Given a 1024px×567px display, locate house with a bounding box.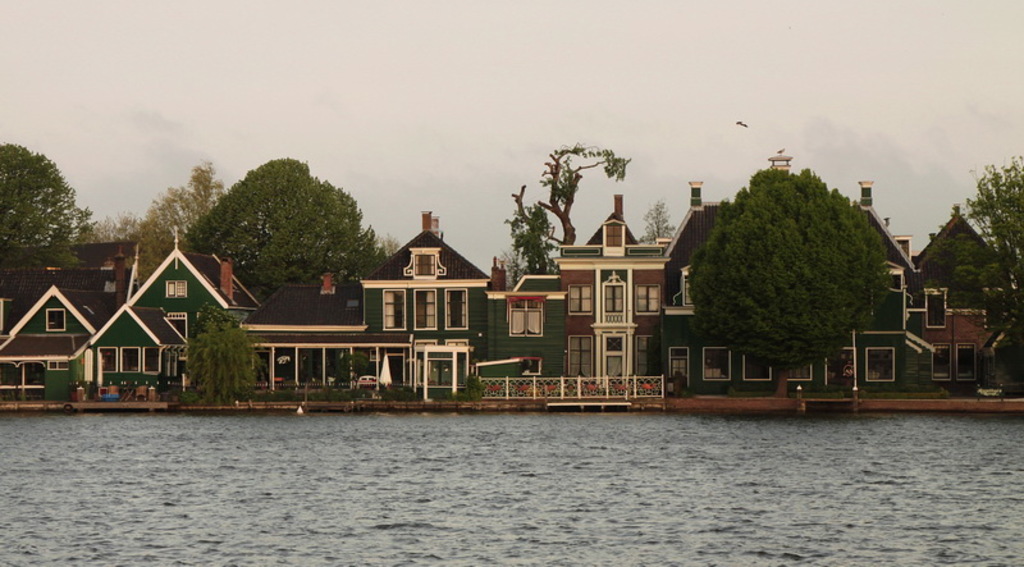
Located: region(911, 202, 1021, 413).
